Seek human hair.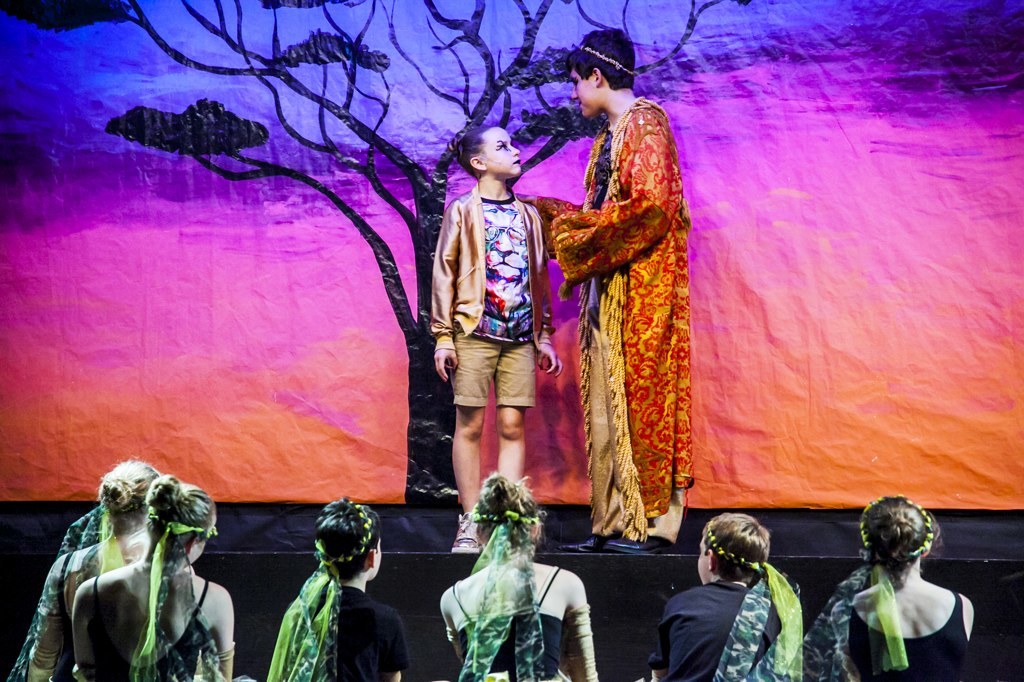
92,458,159,531.
